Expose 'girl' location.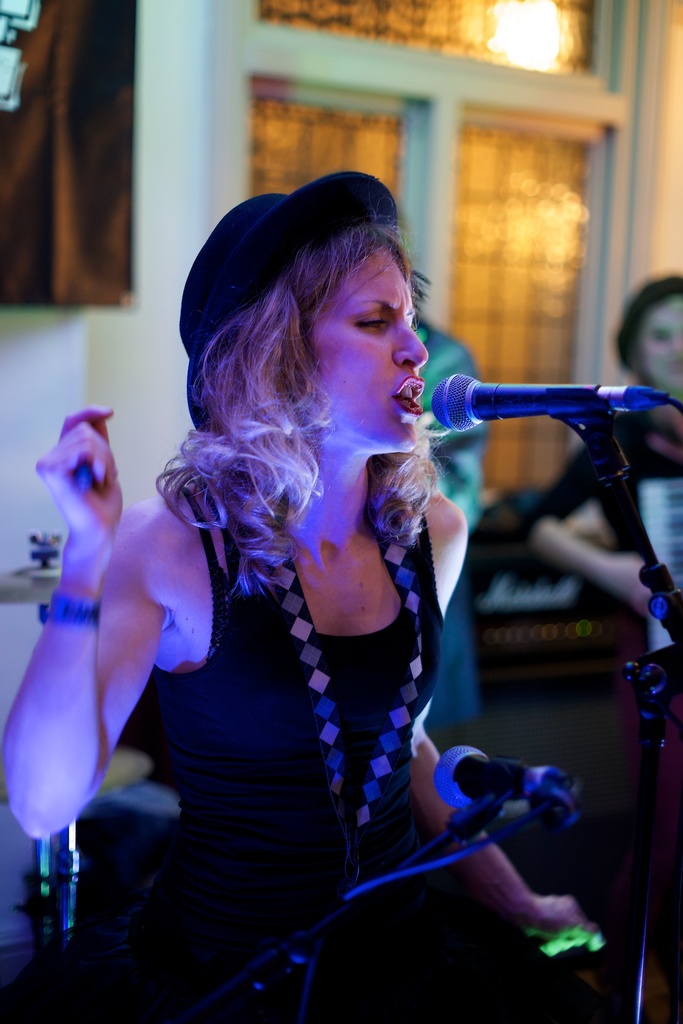
Exposed at crop(501, 273, 682, 716).
